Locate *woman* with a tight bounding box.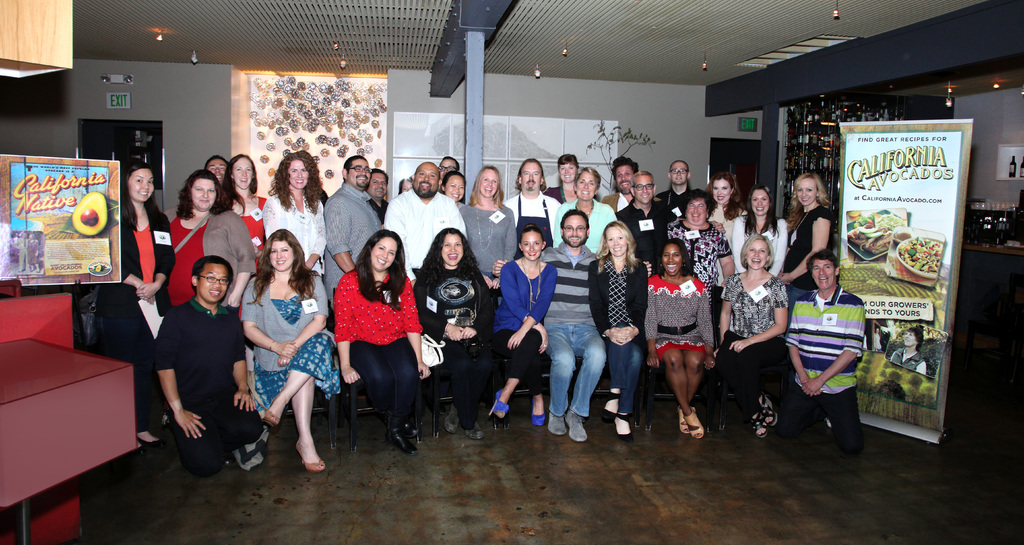
[436, 164, 461, 200].
